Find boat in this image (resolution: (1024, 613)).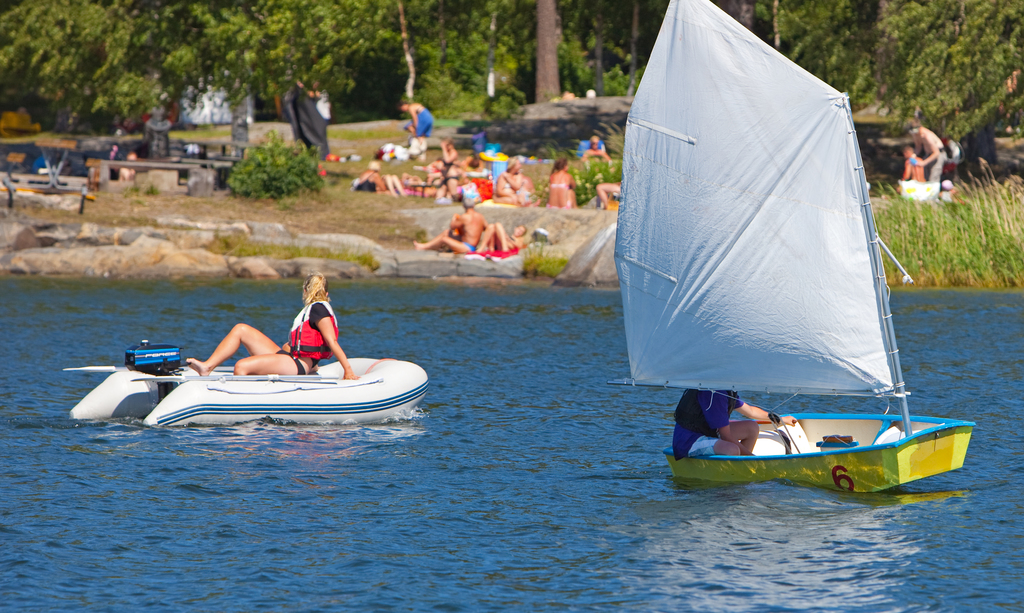
(63,338,433,449).
